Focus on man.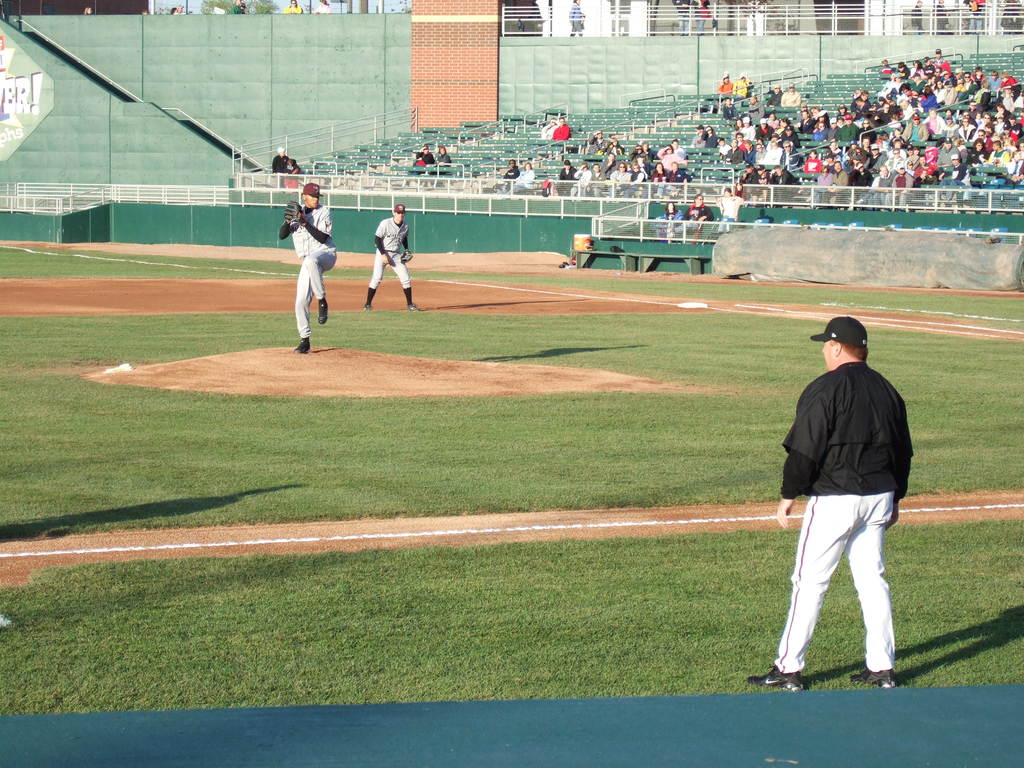
Focused at select_region(371, 204, 425, 314).
